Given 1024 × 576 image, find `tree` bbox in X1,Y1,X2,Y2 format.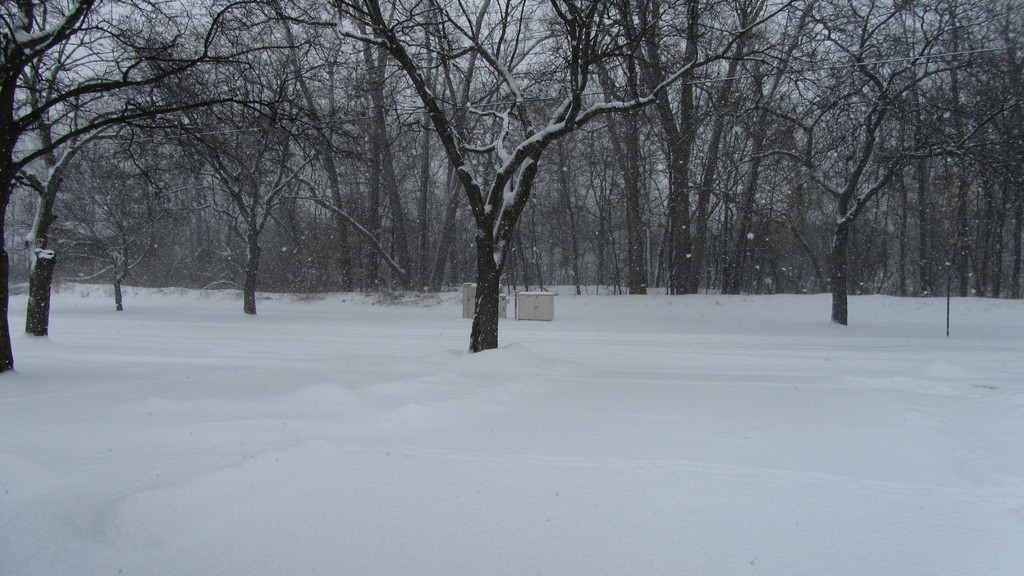
862,3,1023,295.
